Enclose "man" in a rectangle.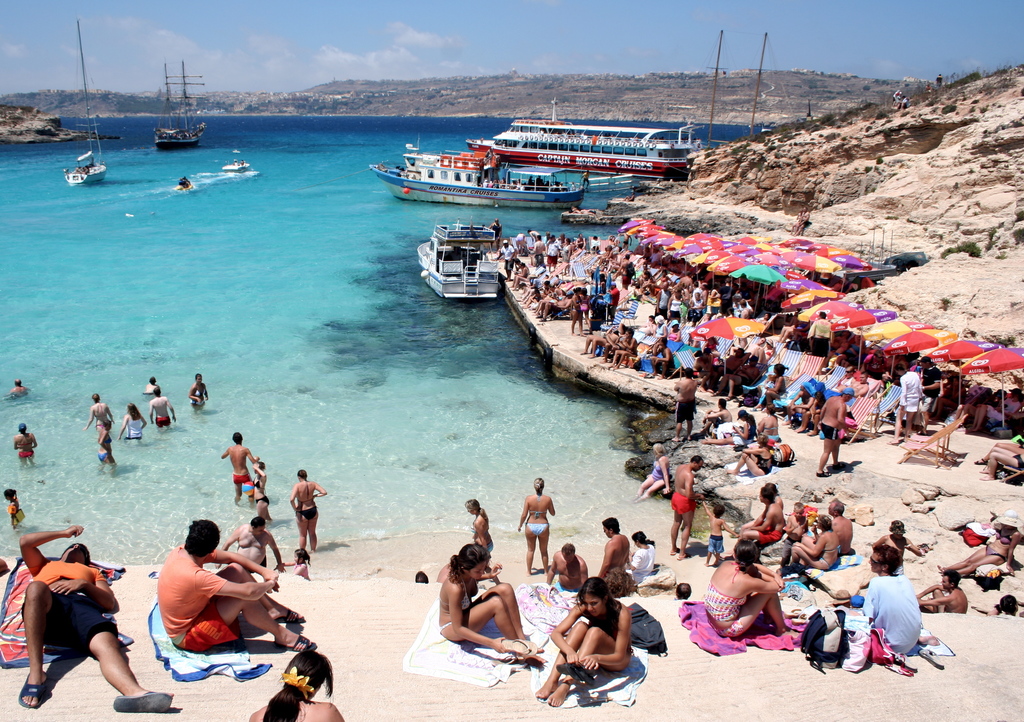
bbox(580, 170, 591, 188).
